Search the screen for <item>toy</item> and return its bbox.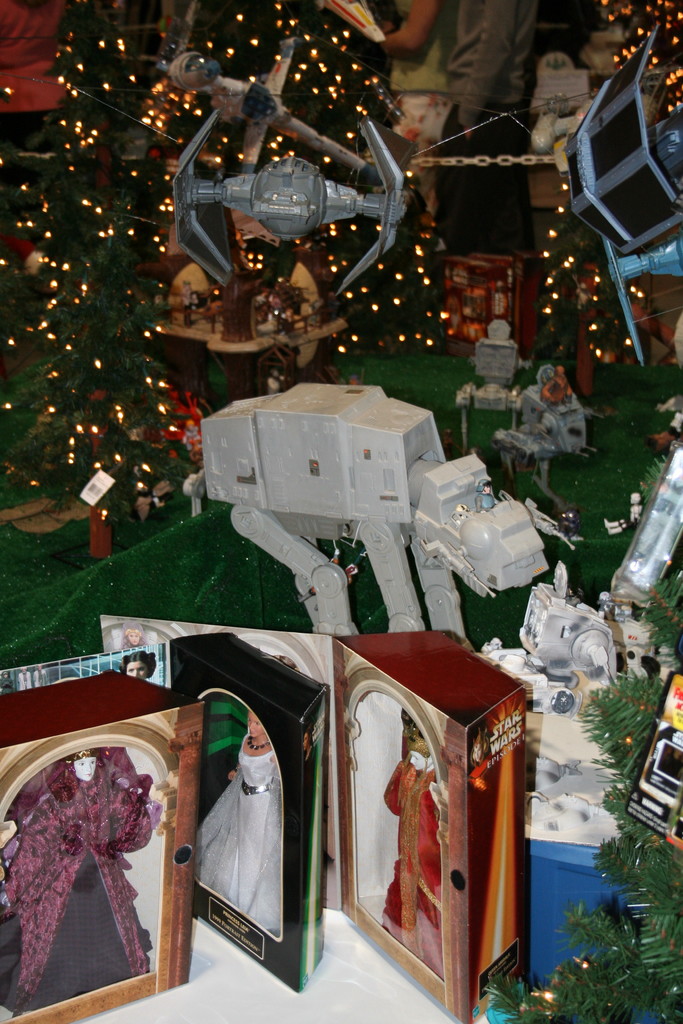
Found: left=383, top=711, right=442, bottom=982.
